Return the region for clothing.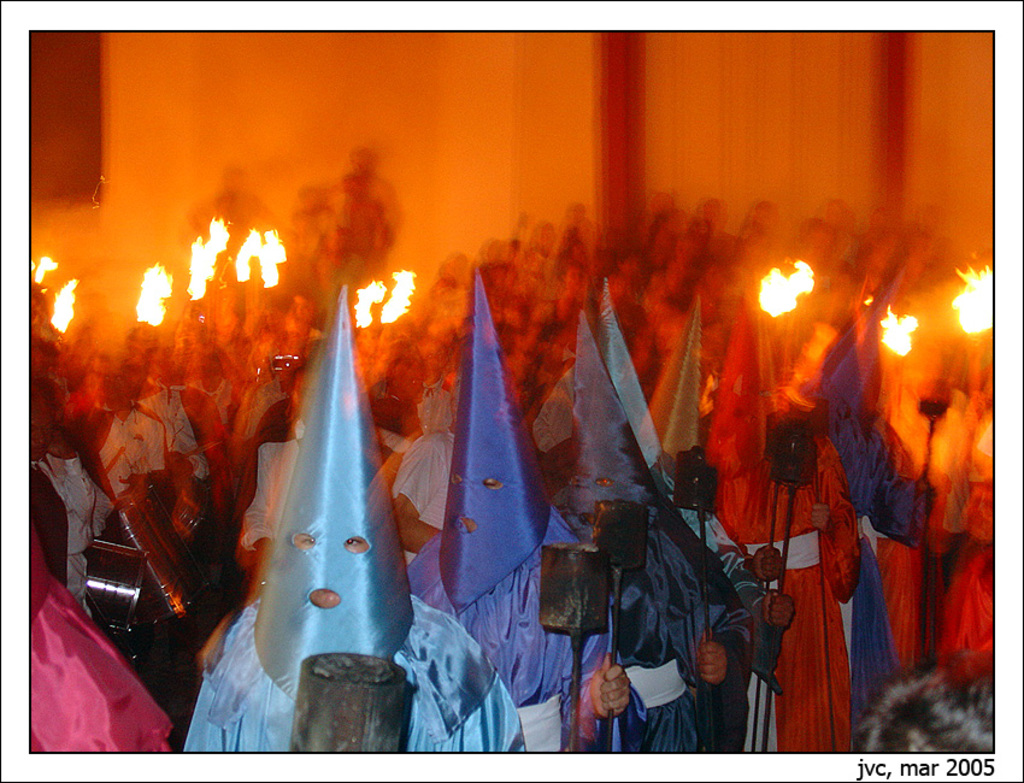
x1=246, y1=399, x2=296, y2=544.
